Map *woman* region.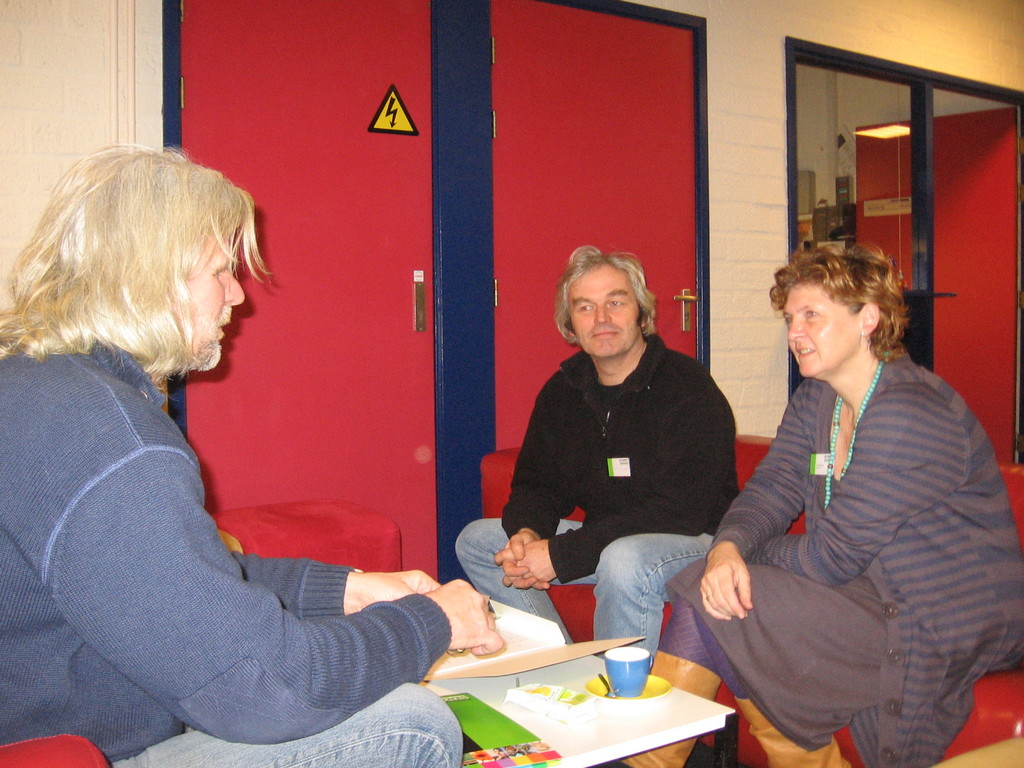
Mapped to x1=0 y1=124 x2=513 y2=767.
